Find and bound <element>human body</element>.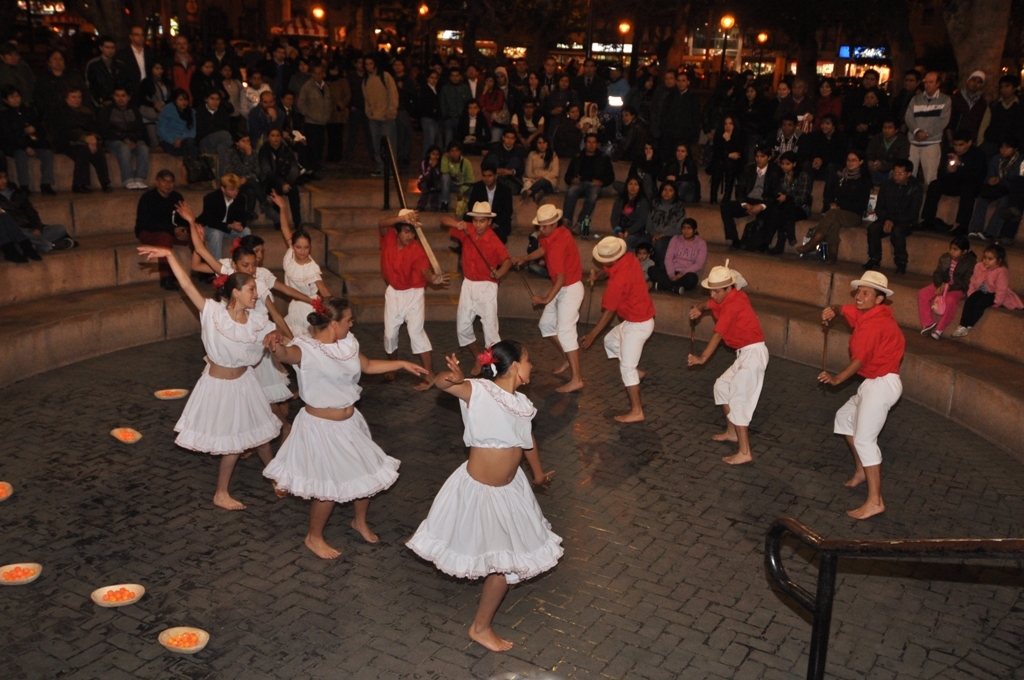
Bound: {"left": 402, "top": 355, "right": 559, "bottom": 651}.
